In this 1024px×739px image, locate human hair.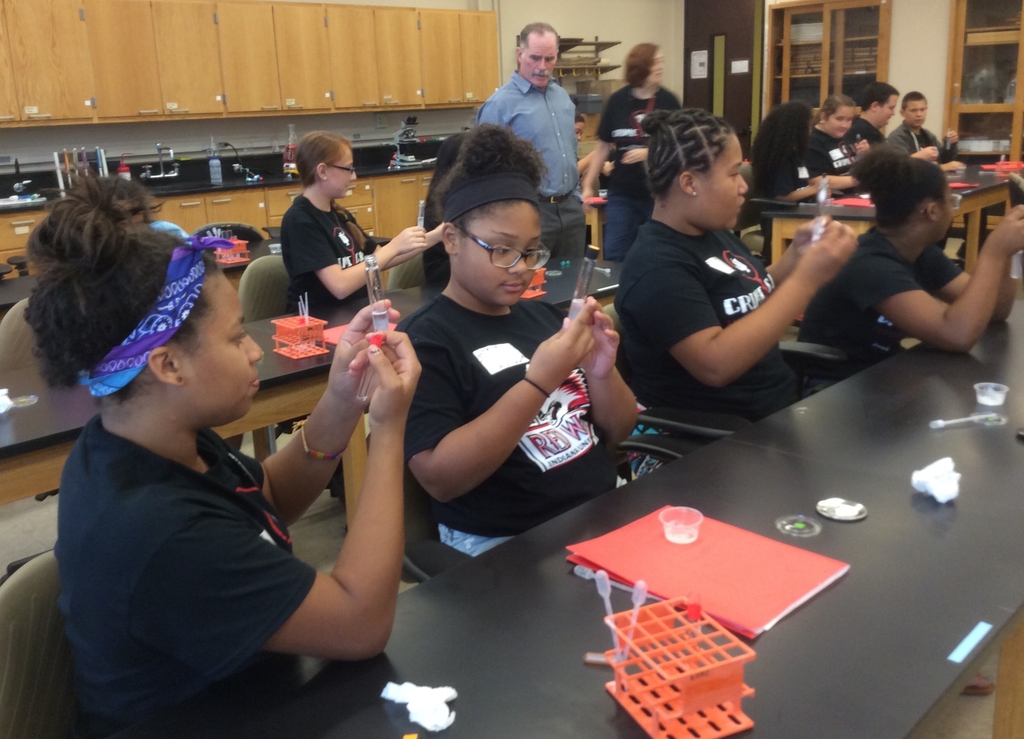
Bounding box: 573, 114, 588, 120.
